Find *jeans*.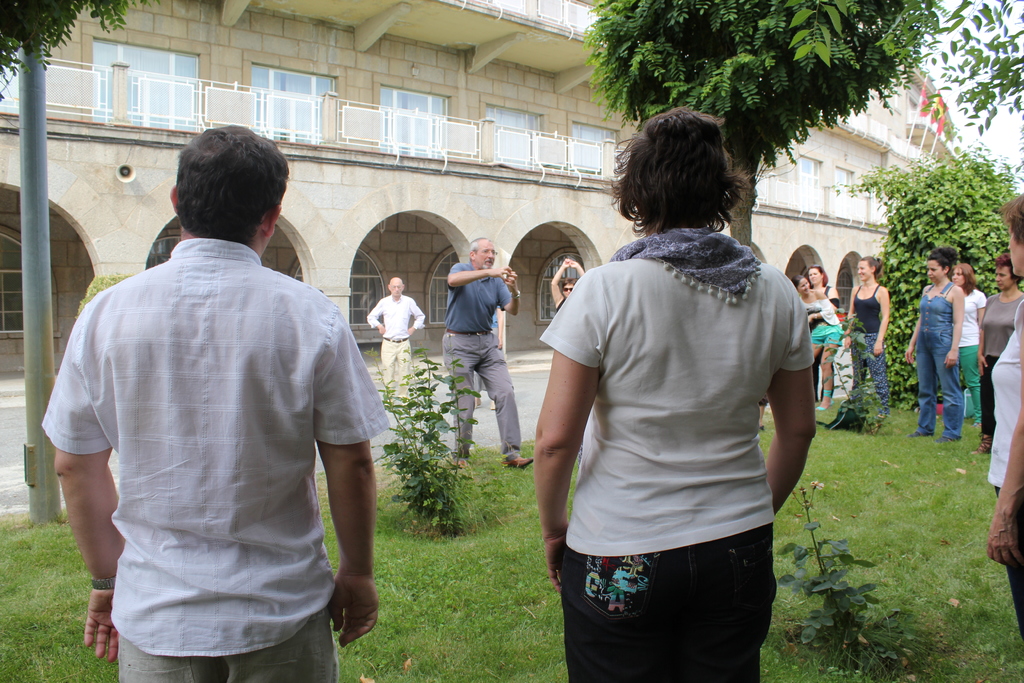
bbox=[850, 334, 886, 419].
